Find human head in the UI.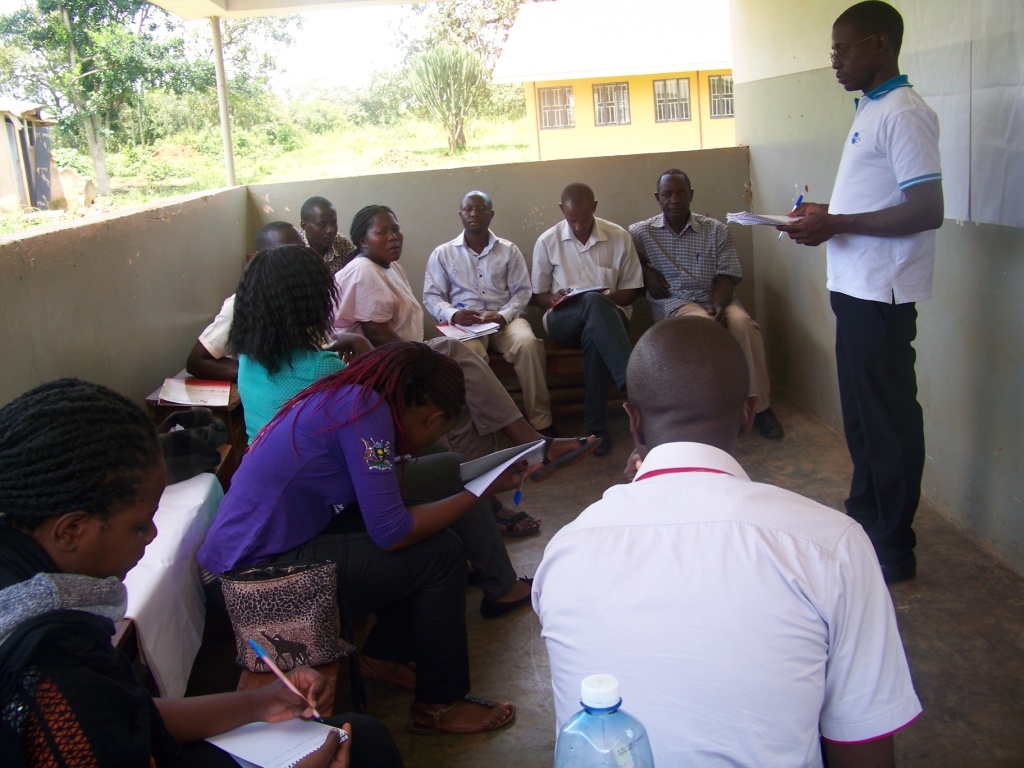
UI element at [349, 206, 404, 268].
